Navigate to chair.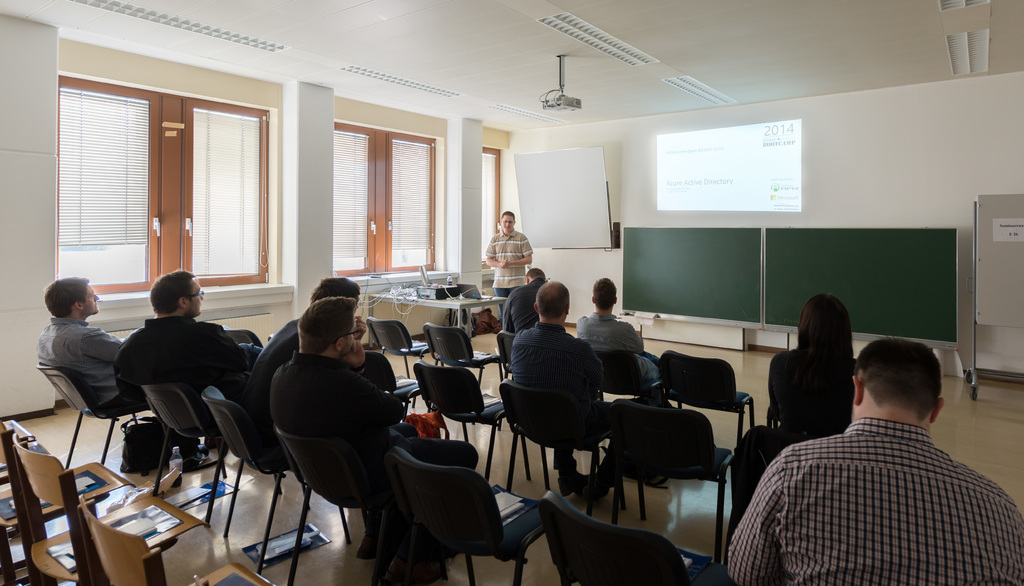
Navigation target: bbox=[220, 328, 264, 350].
